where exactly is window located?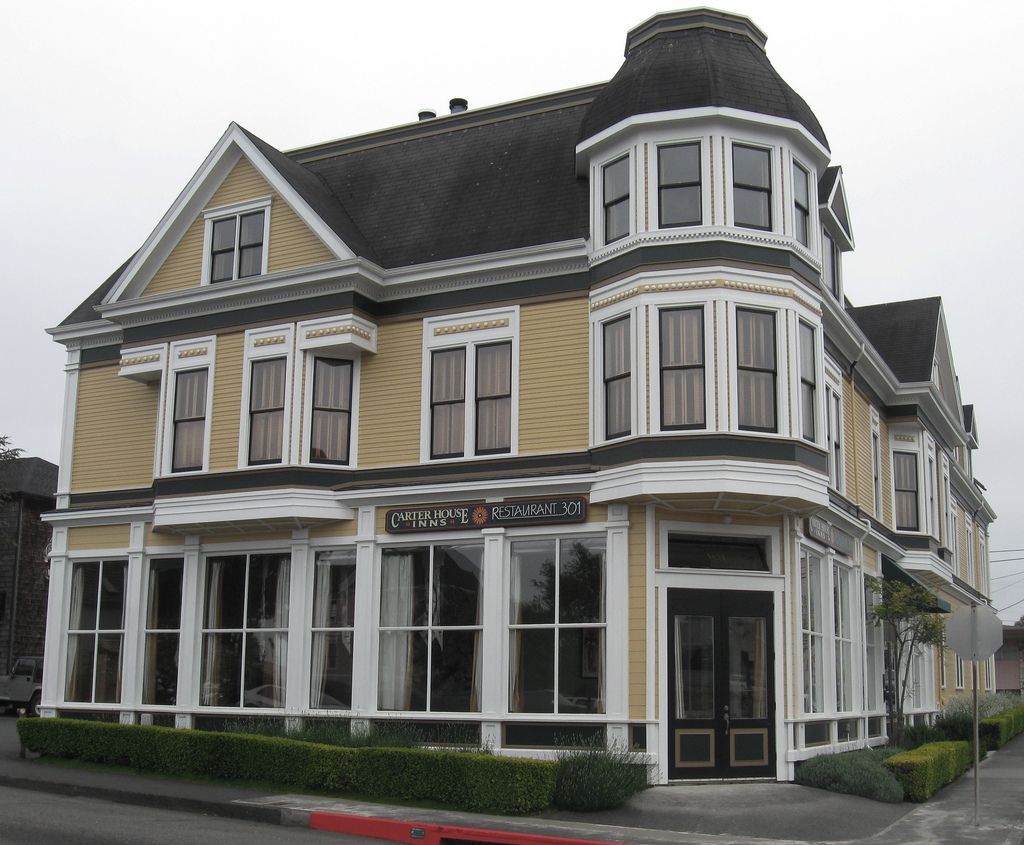
Its bounding box is x1=314 y1=358 x2=353 y2=465.
